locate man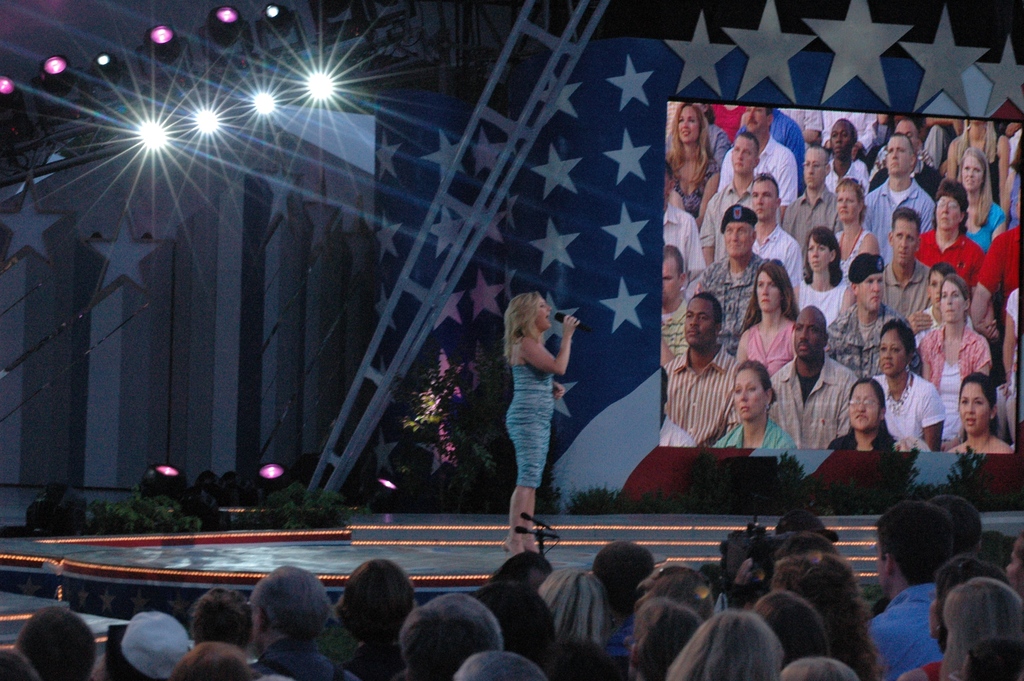
668/288/765/477
